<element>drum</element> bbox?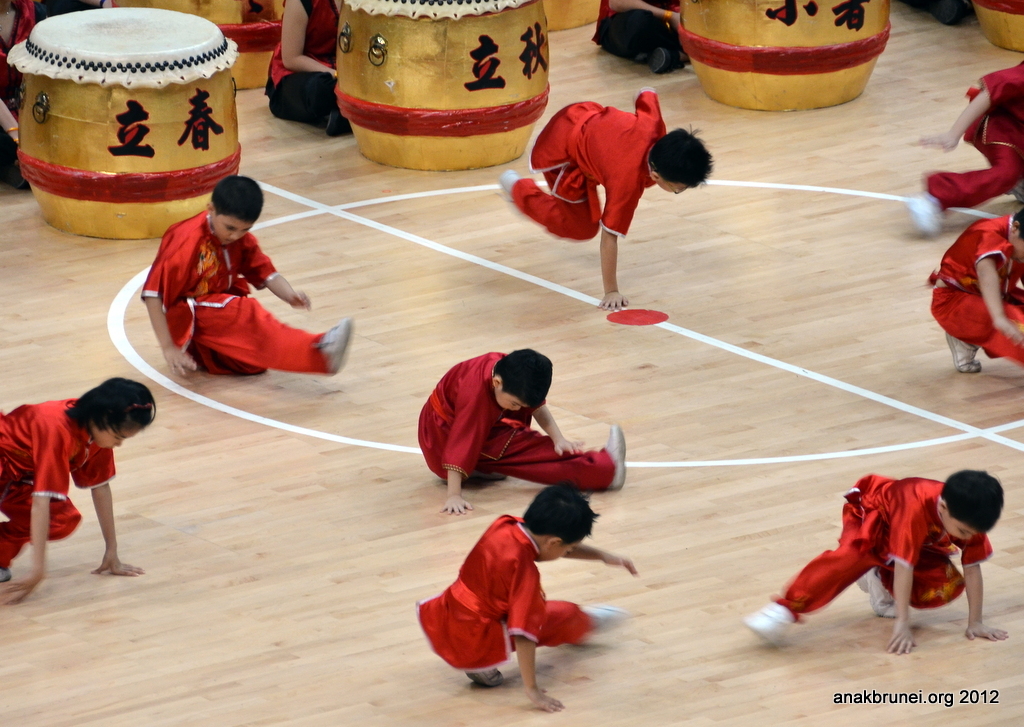
[7,5,261,239]
